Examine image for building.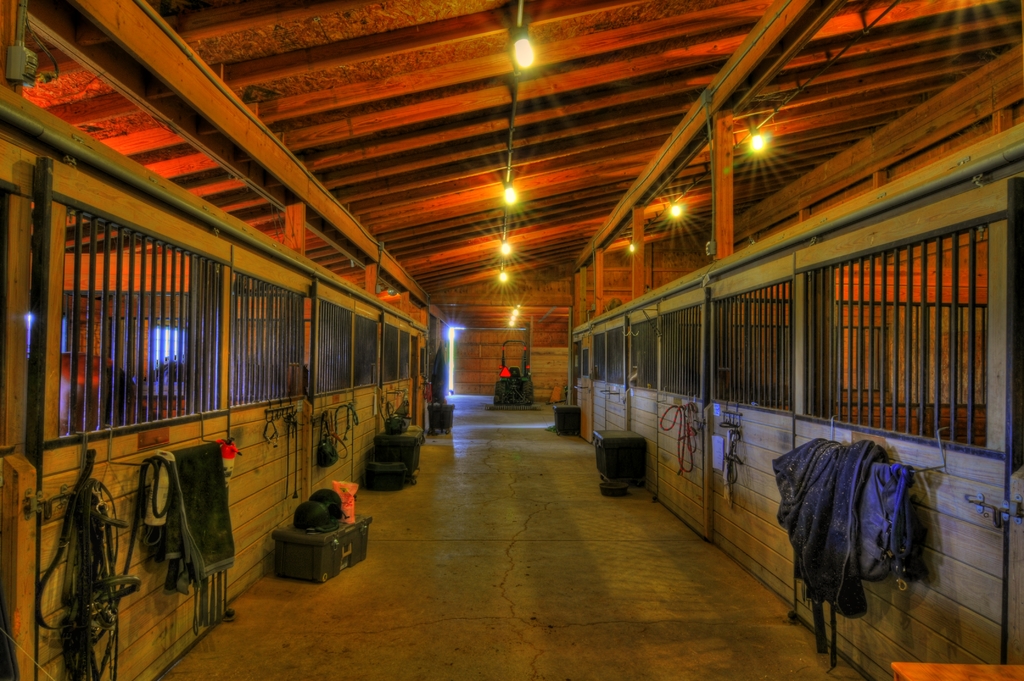
Examination result: x1=0 y1=0 x2=1023 y2=680.
